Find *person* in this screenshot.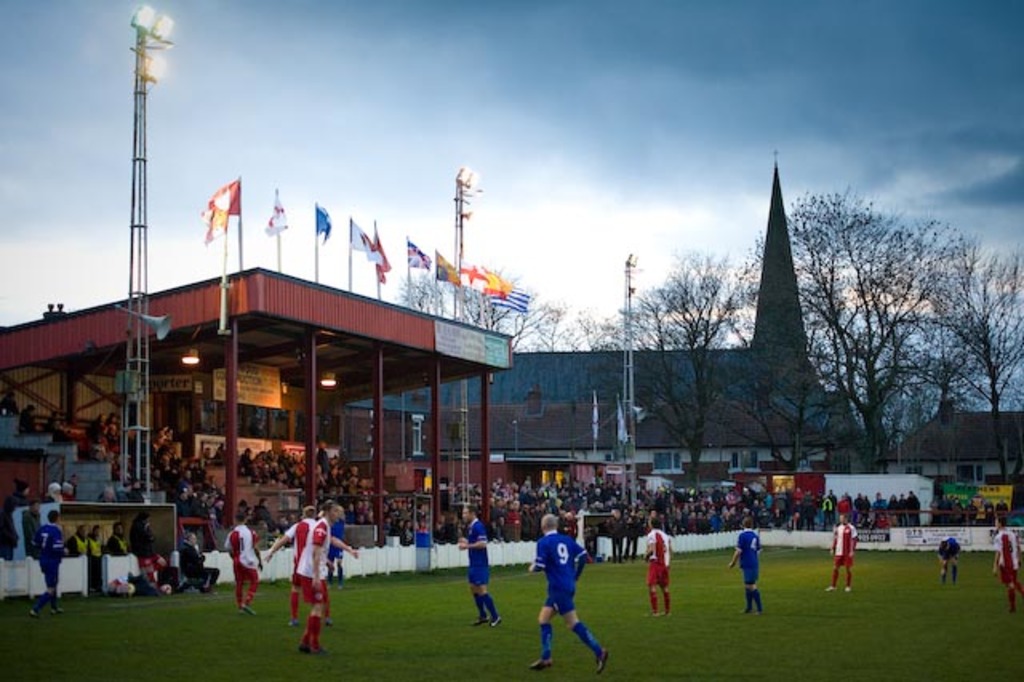
The bounding box for *person* is (995, 514, 1021, 616).
